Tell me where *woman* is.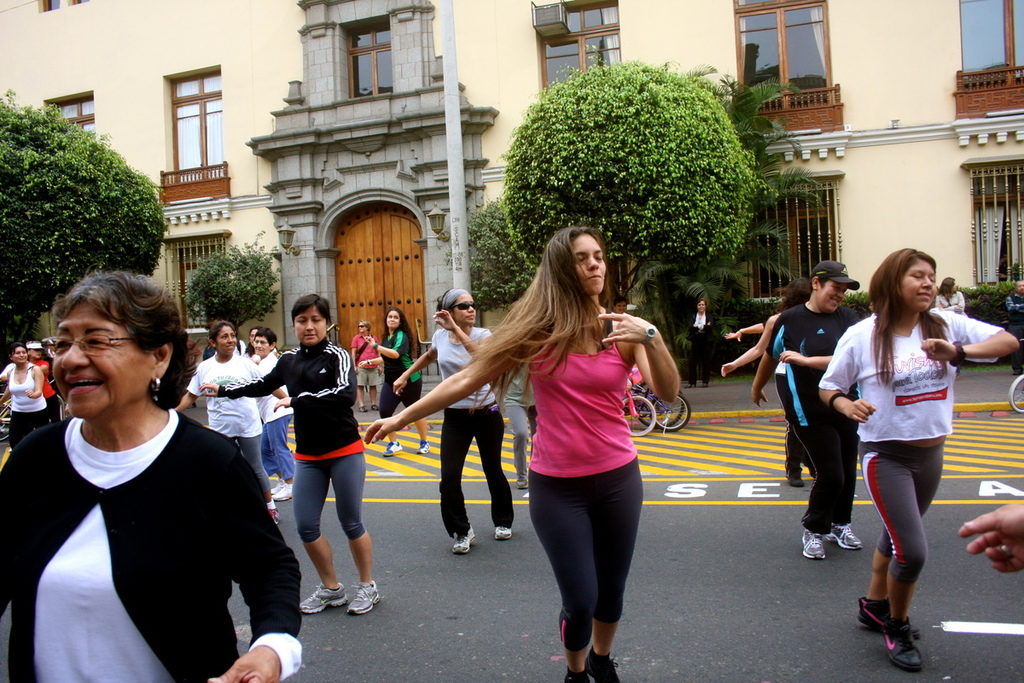
*woman* is at [818,243,1023,674].
